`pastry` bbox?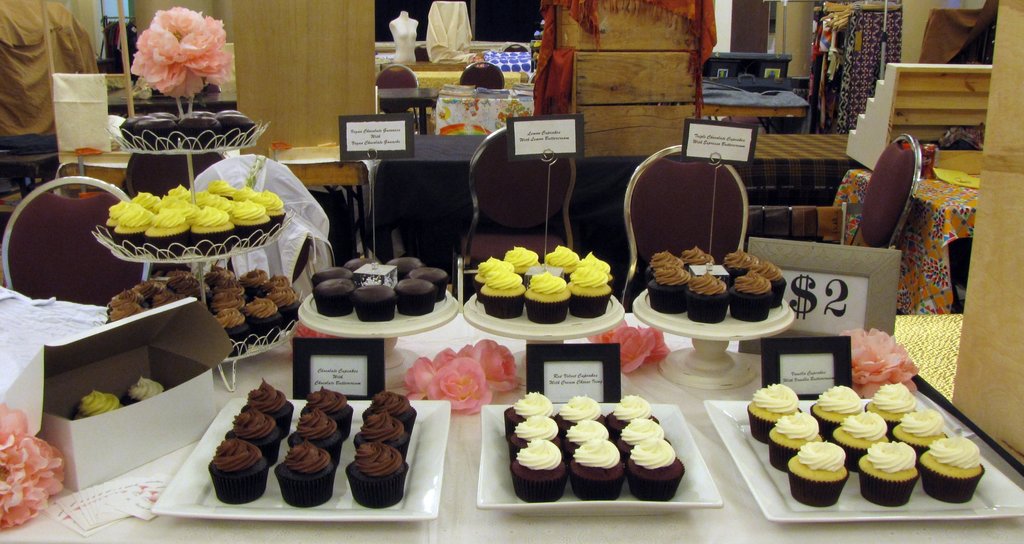
Rect(387, 257, 420, 278)
